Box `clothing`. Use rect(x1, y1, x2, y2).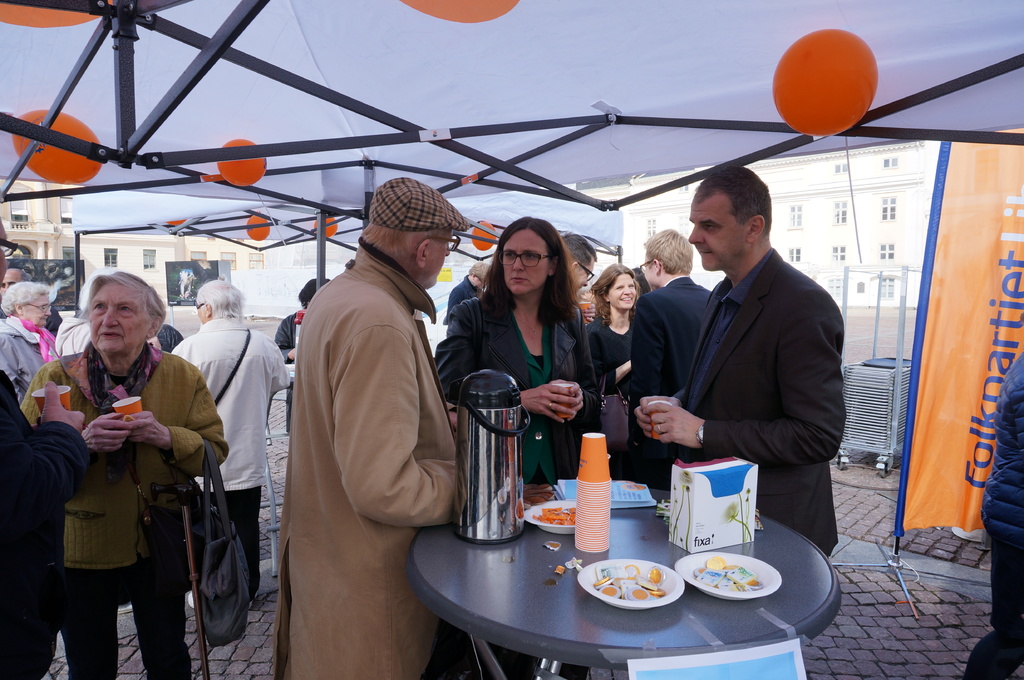
rect(151, 322, 184, 355).
